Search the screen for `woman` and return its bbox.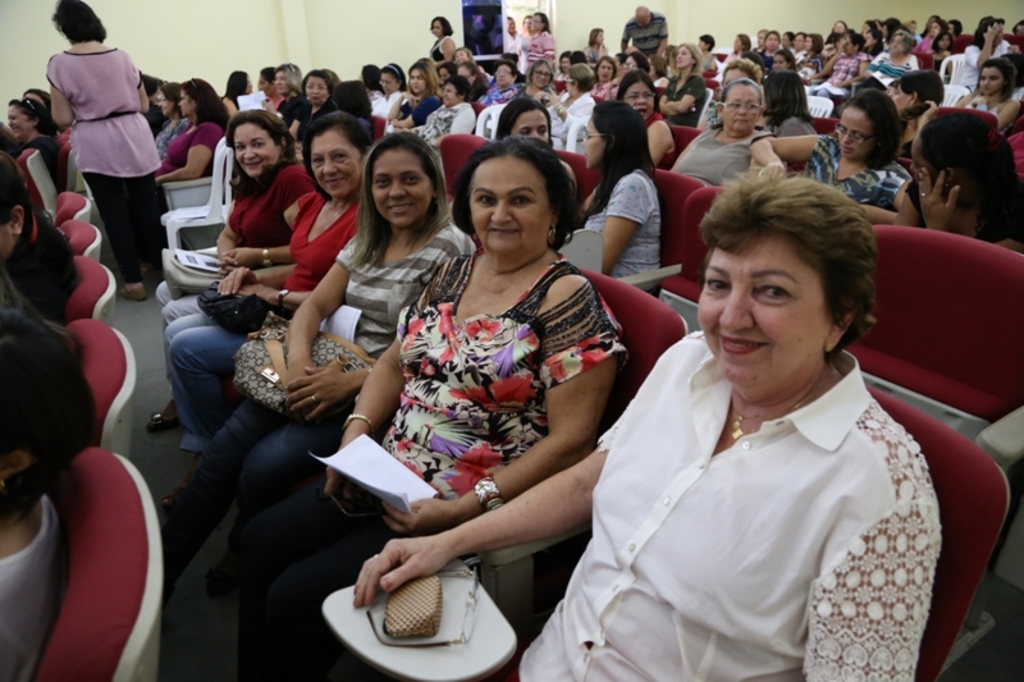
Found: x1=960 y1=14 x2=1014 y2=90.
